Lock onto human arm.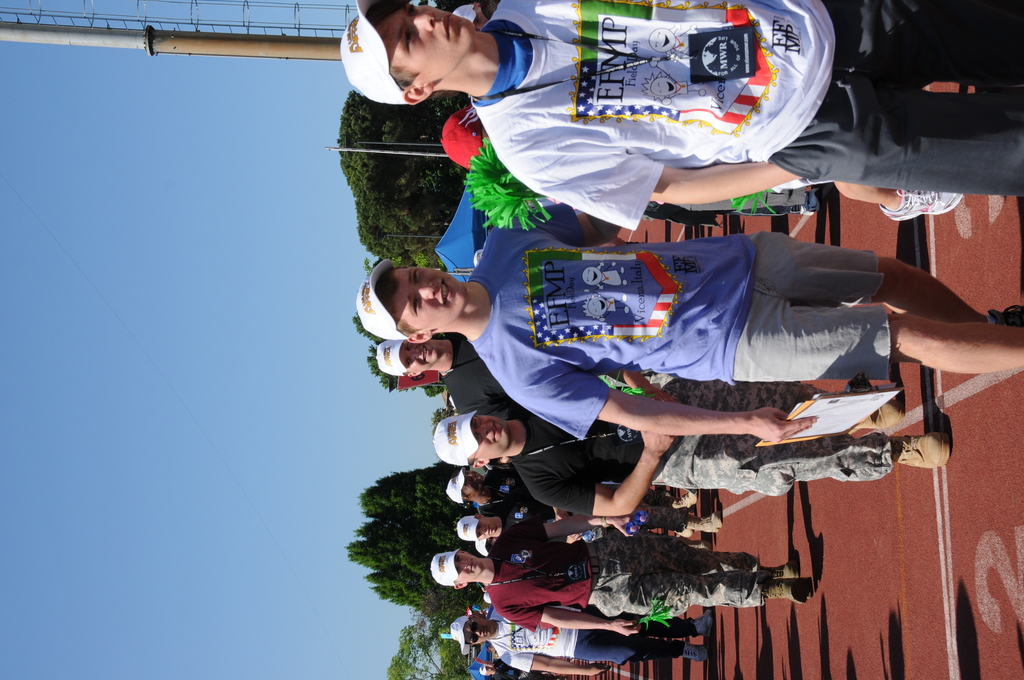
Locked: pyautogui.locateOnScreen(499, 513, 639, 539).
